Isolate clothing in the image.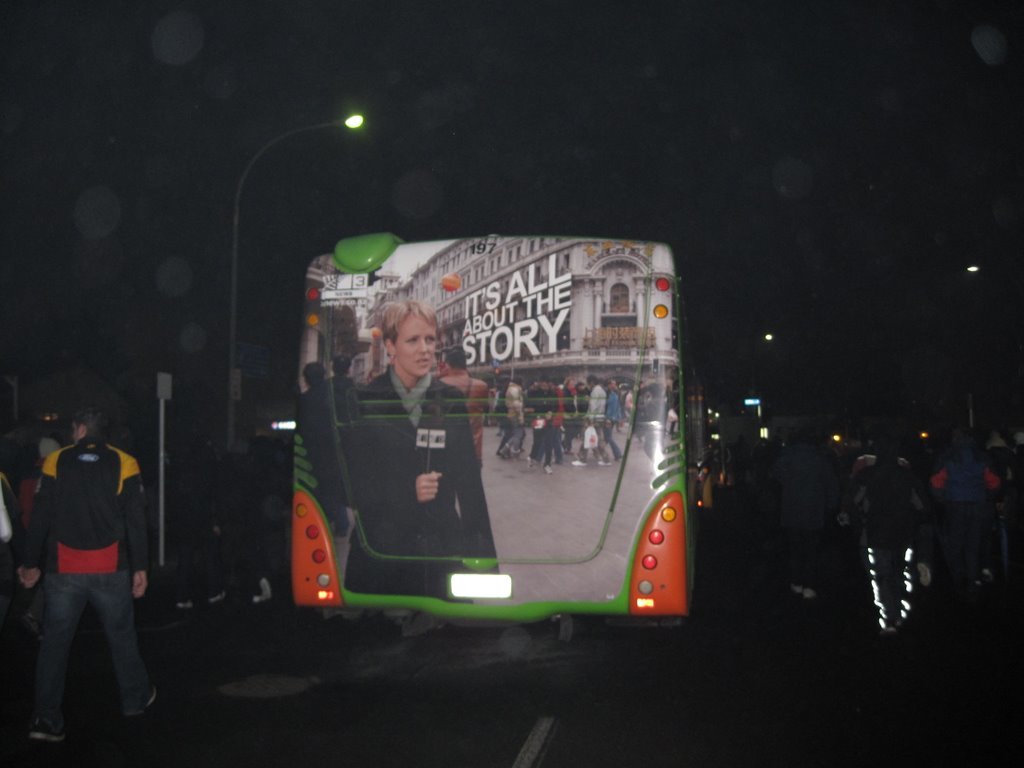
Isolated region: (left=23, top=395, right=153, bottom=726).
